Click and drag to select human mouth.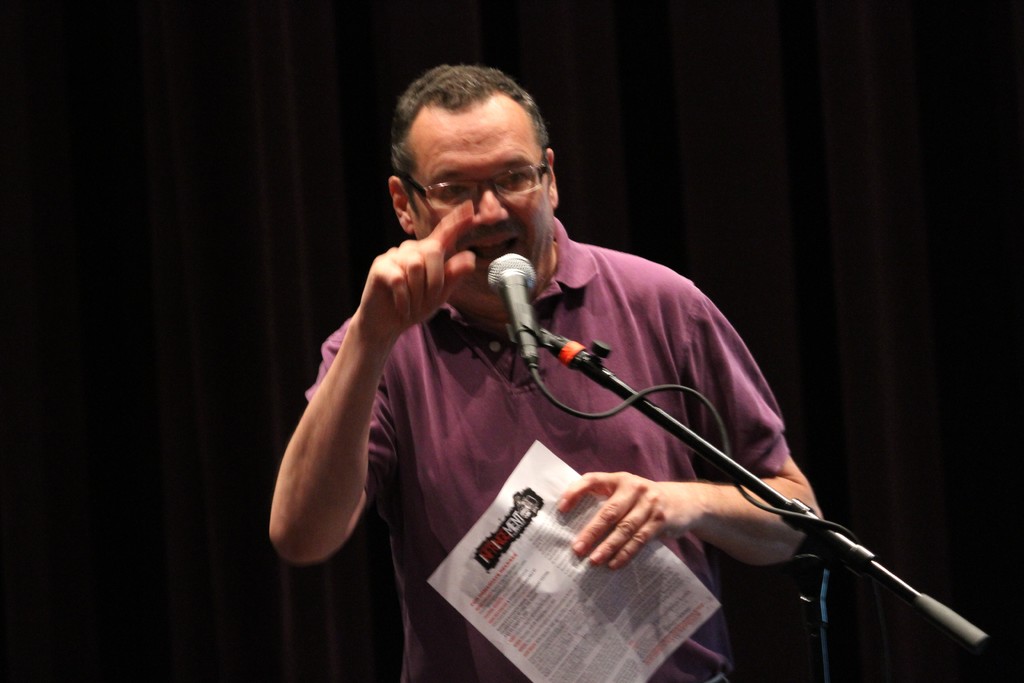
Selection: 467:233:518:271.
